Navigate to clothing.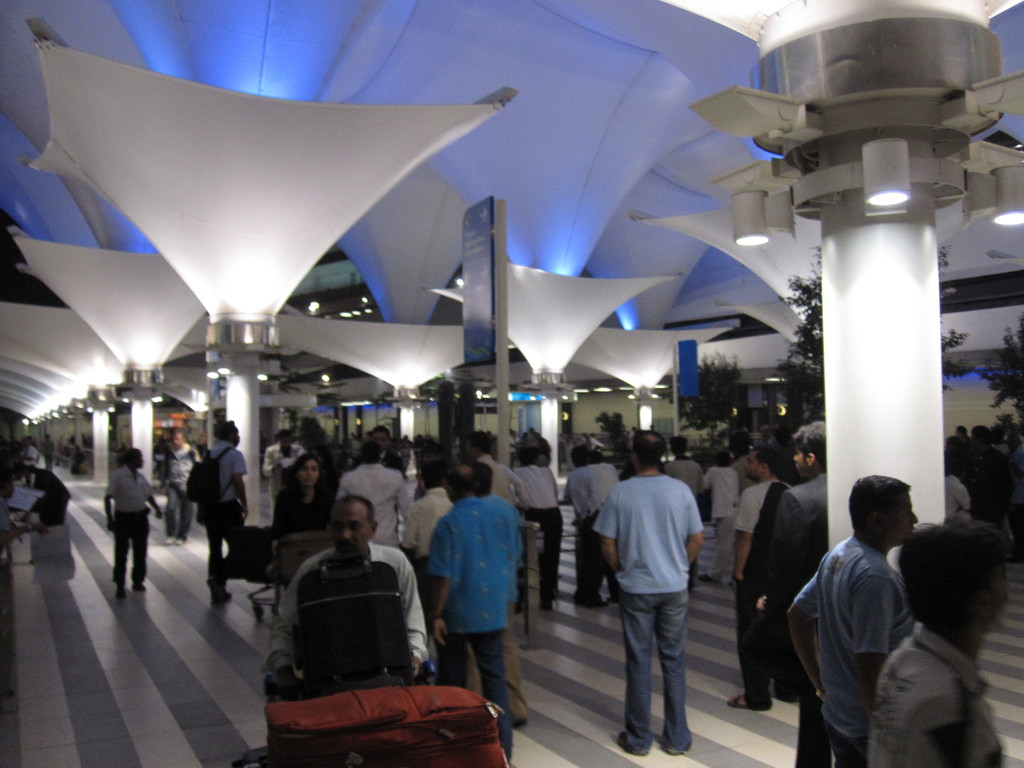
Navigation target: {"x1": 731, "y1": 481, "x2": 790, "y2": 696}.
